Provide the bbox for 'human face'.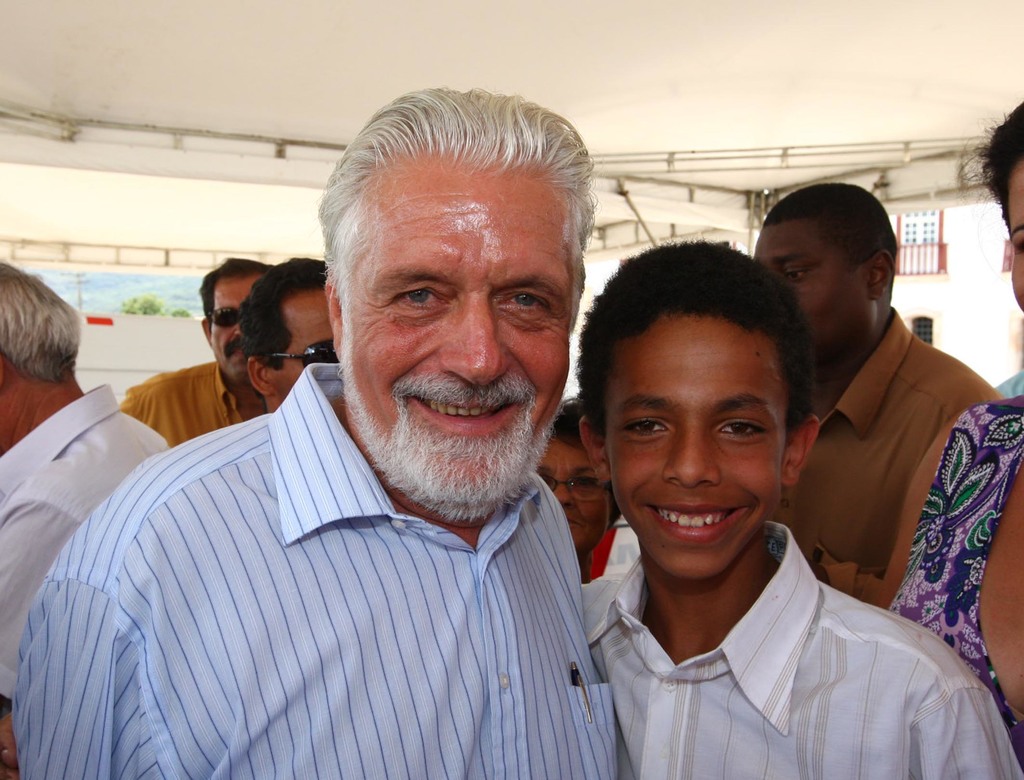
detection(332, 142, 572, 512).
